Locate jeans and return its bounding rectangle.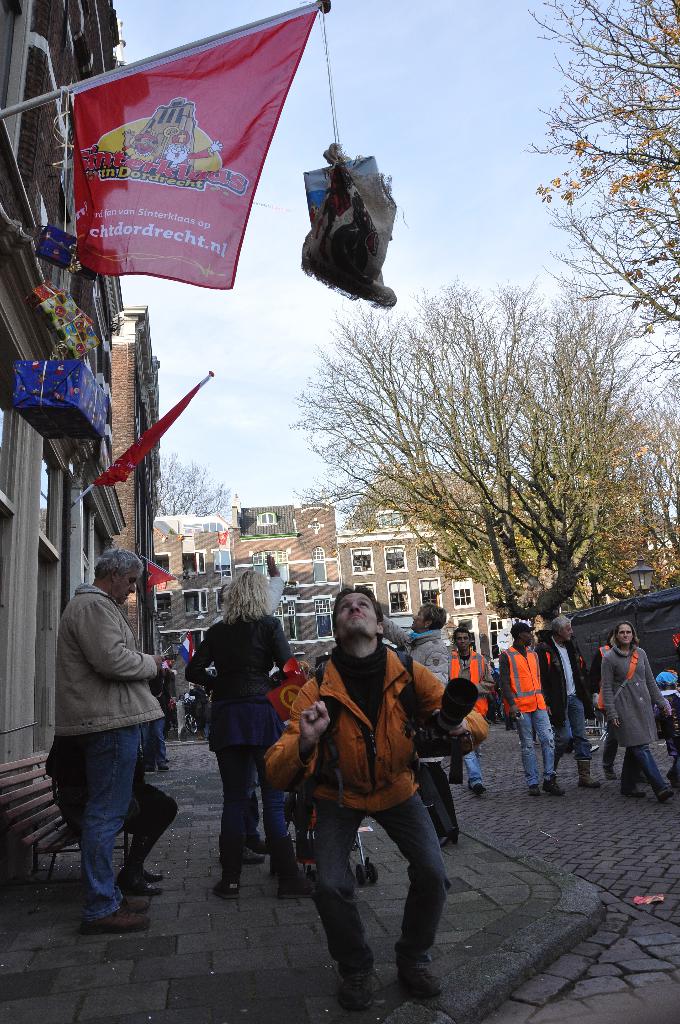
left=616, top=742, right=670, bottom=795.
